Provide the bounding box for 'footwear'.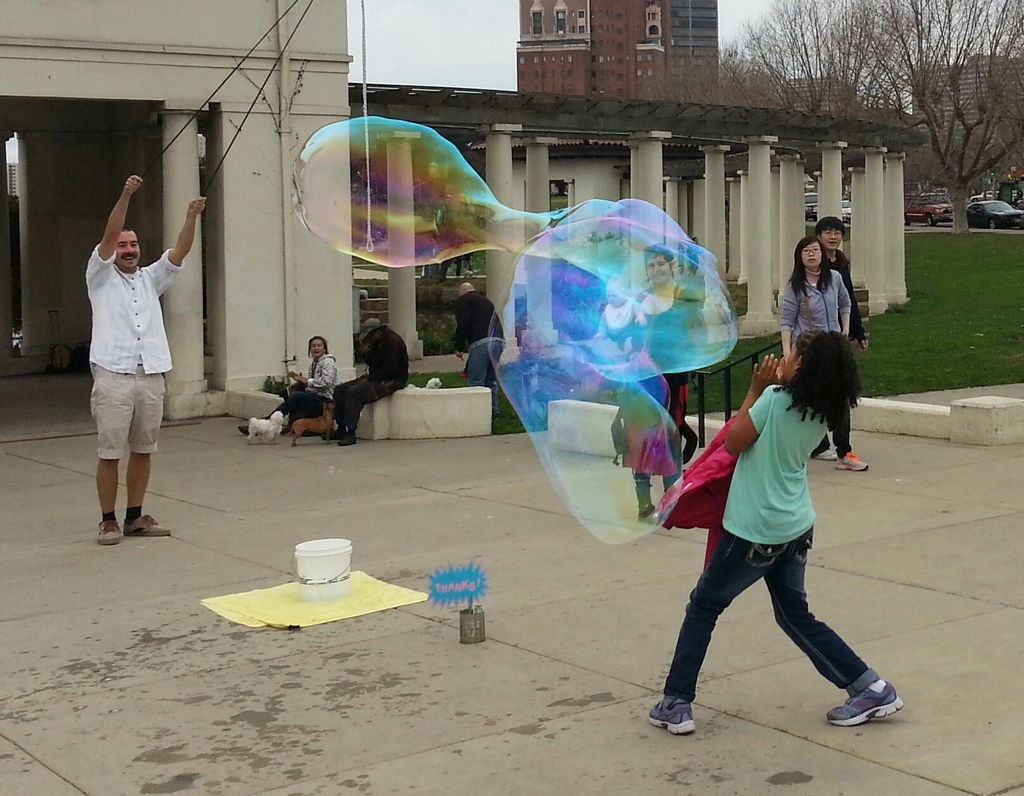
[825,679,908,731].
